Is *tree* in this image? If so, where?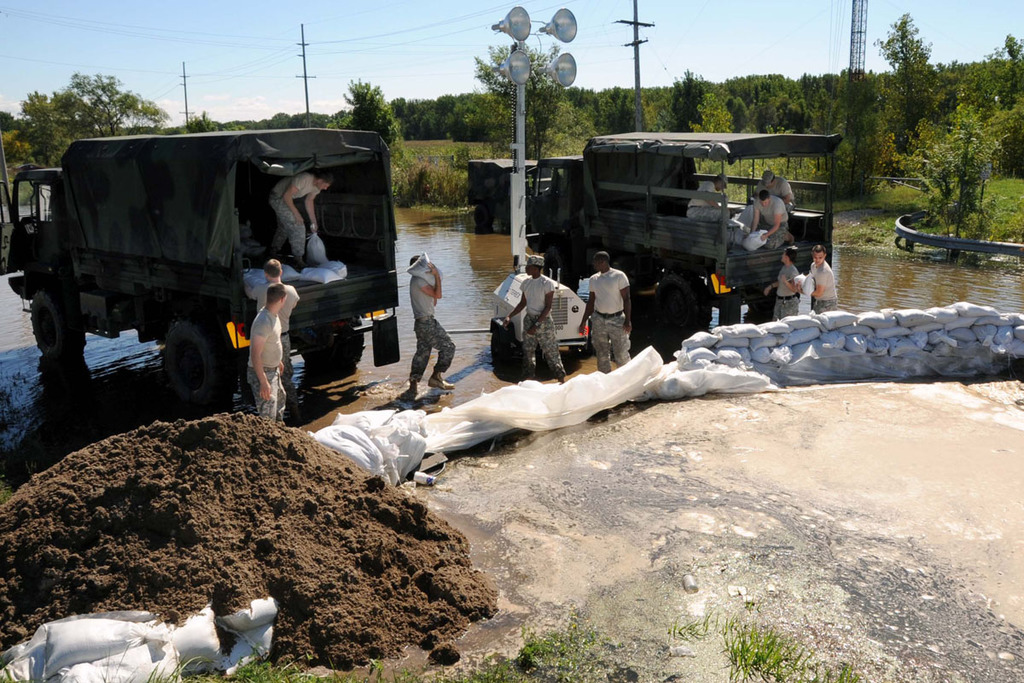
Yes, at left=342, top=82, right=424, bottom=181.
